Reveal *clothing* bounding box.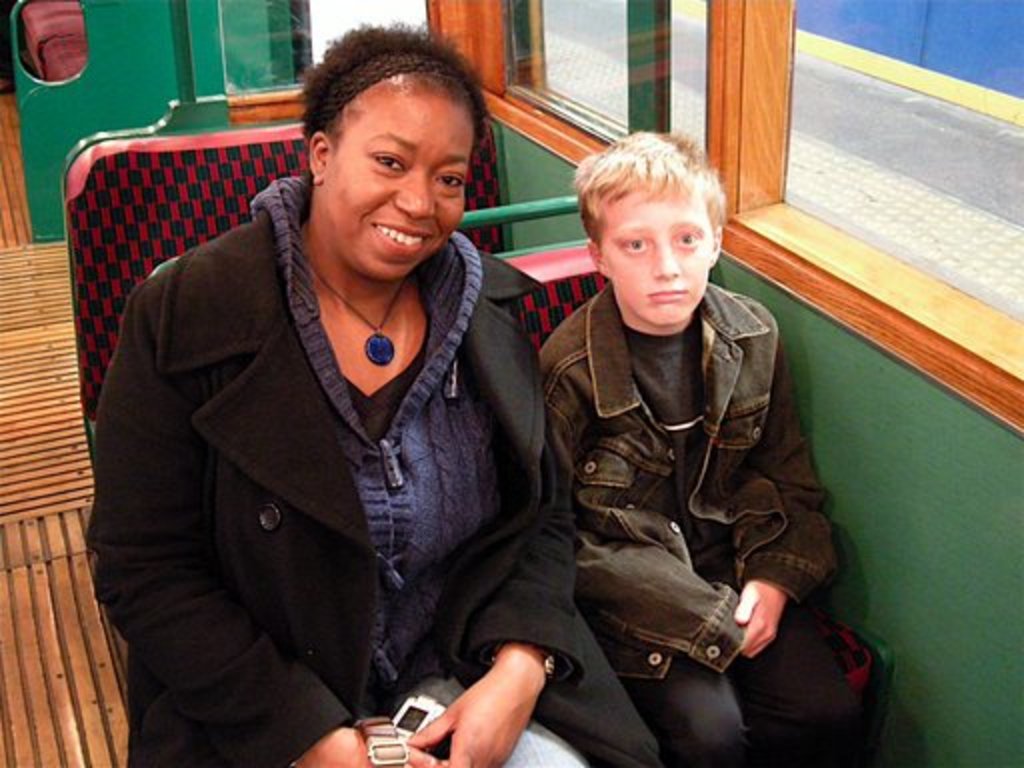
Revealed: 536 282 886 766.
